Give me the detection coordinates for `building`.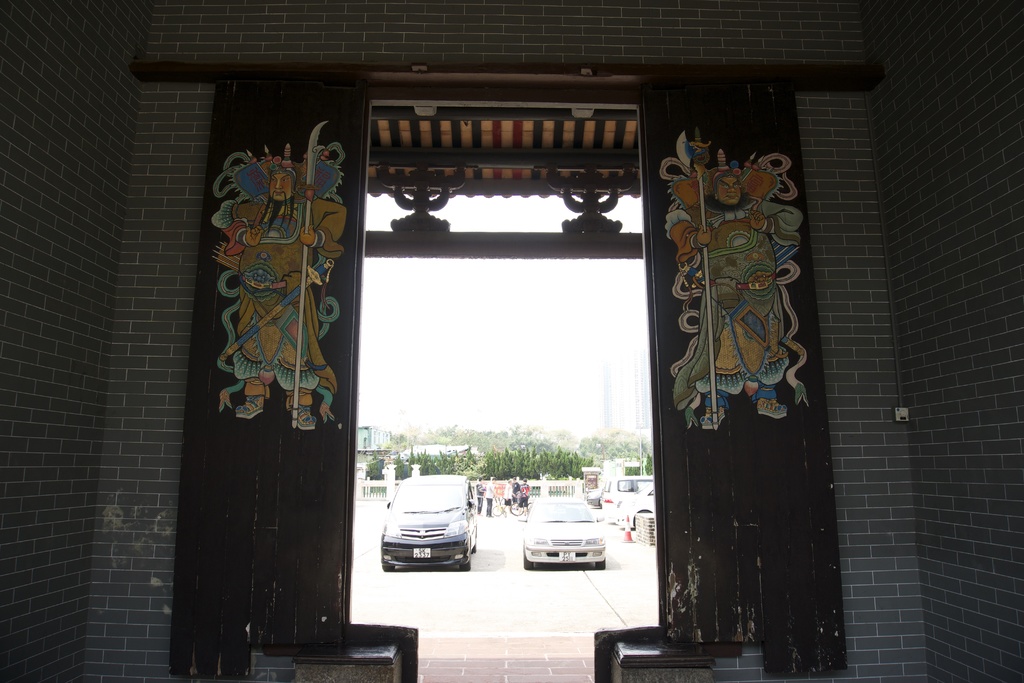
<bbox>0, 0, 1022, 680</bbox>.
